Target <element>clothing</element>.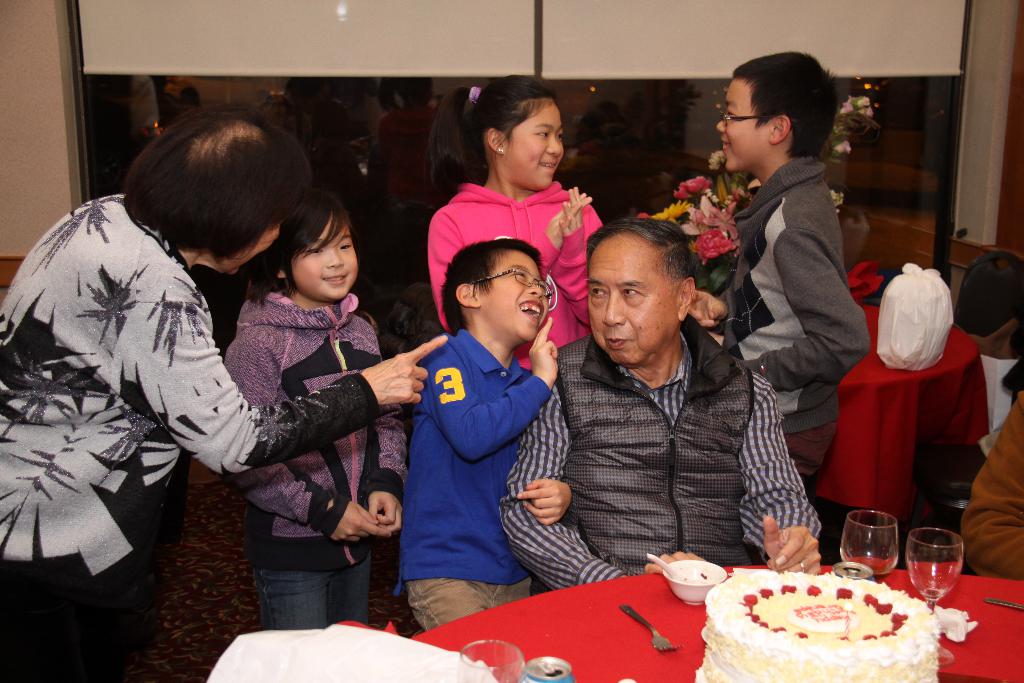
Target region: (x1=0, y1=192, x2=381, y2=680).
